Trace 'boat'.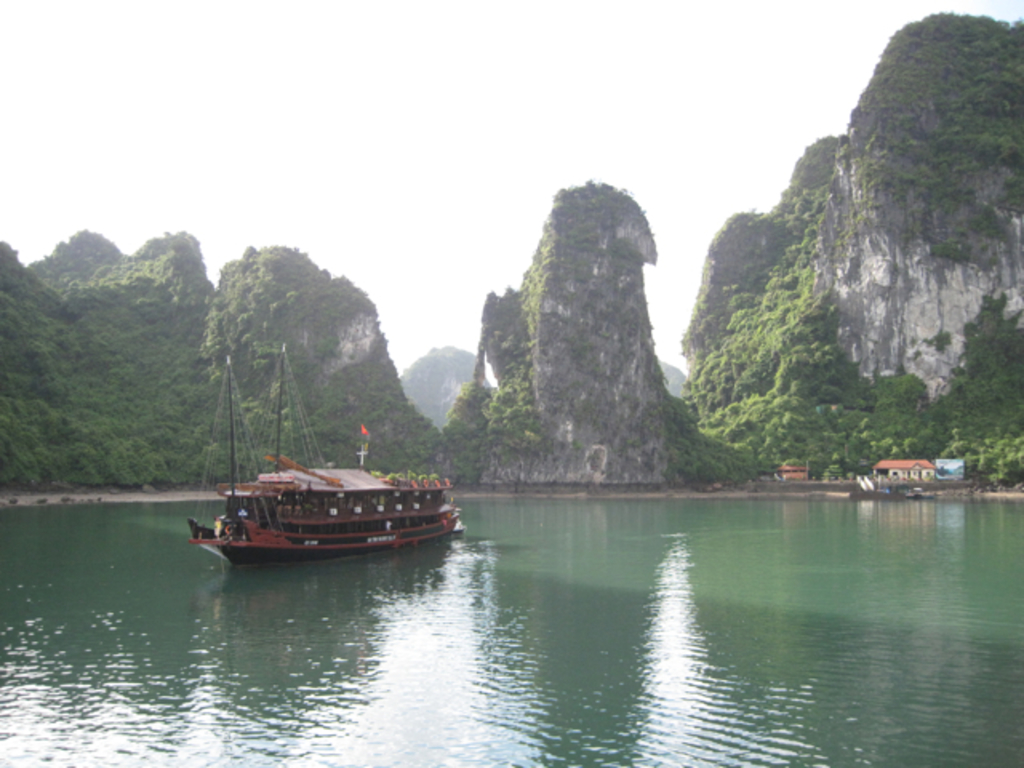
Traced to (left=173, top=406, right=466, bottom=640).
